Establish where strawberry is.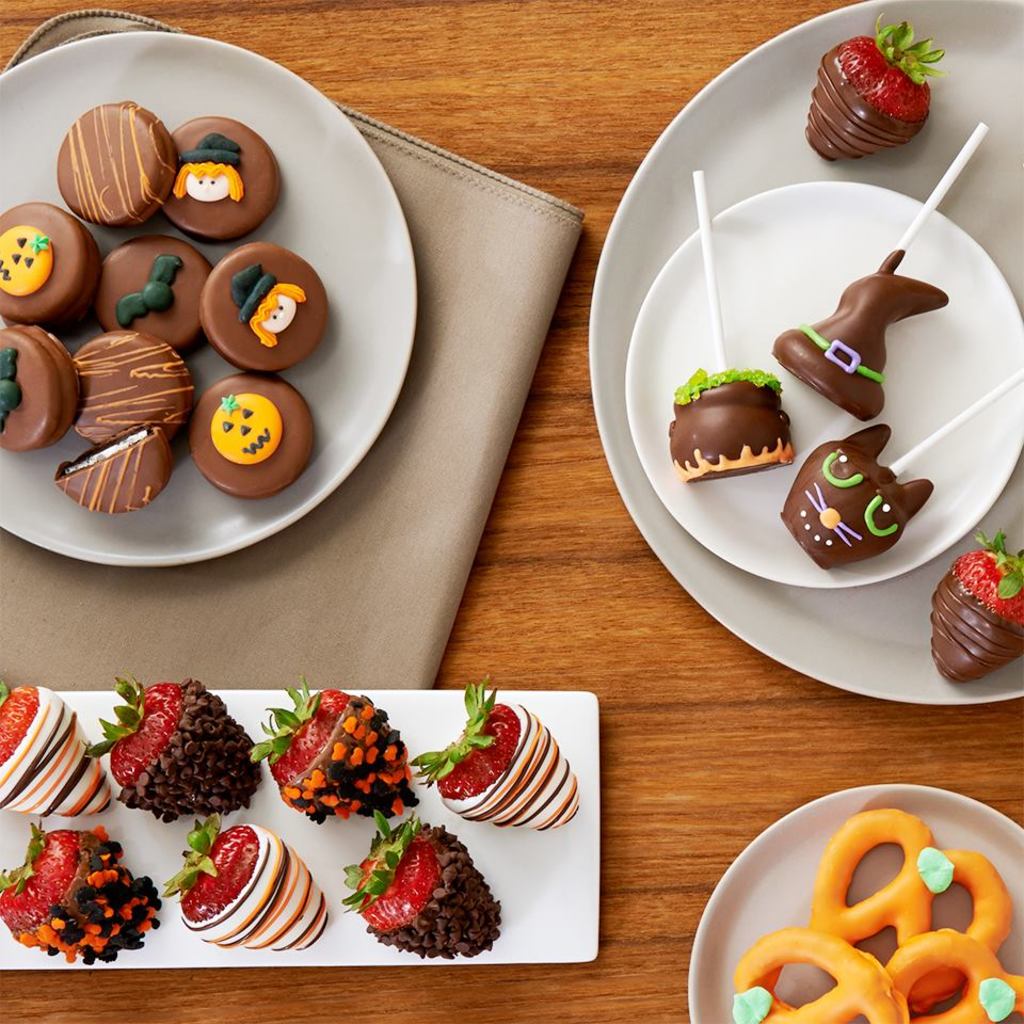
Established at l=804, t=20, r=940, b=160.
